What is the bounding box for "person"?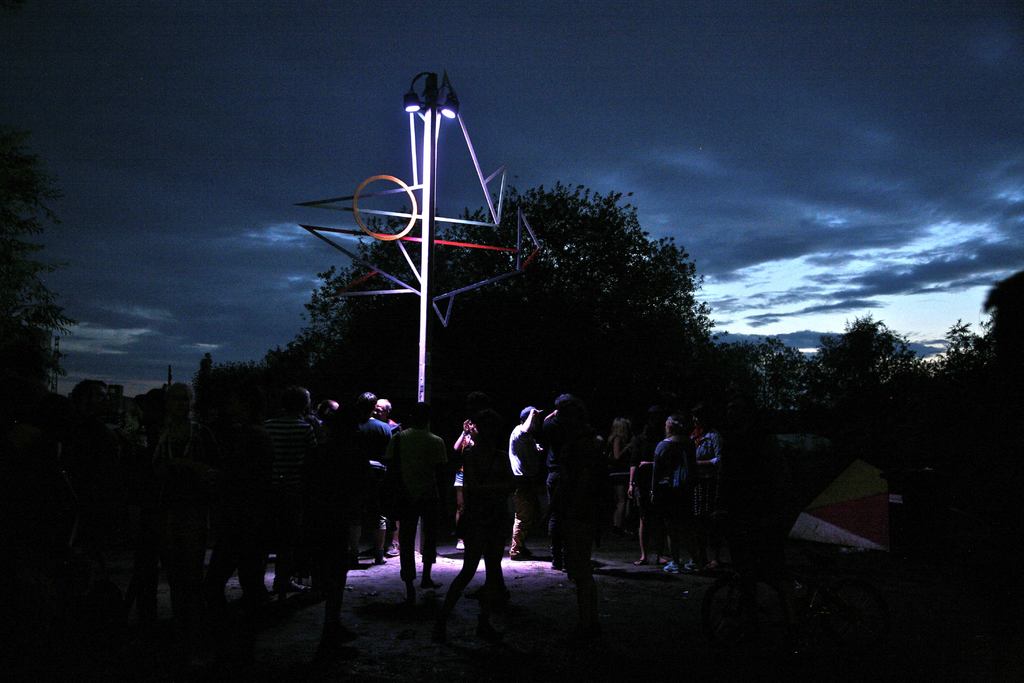
{"x1": 625, "y1": 415, "x2": 697, "y2": 575}.
